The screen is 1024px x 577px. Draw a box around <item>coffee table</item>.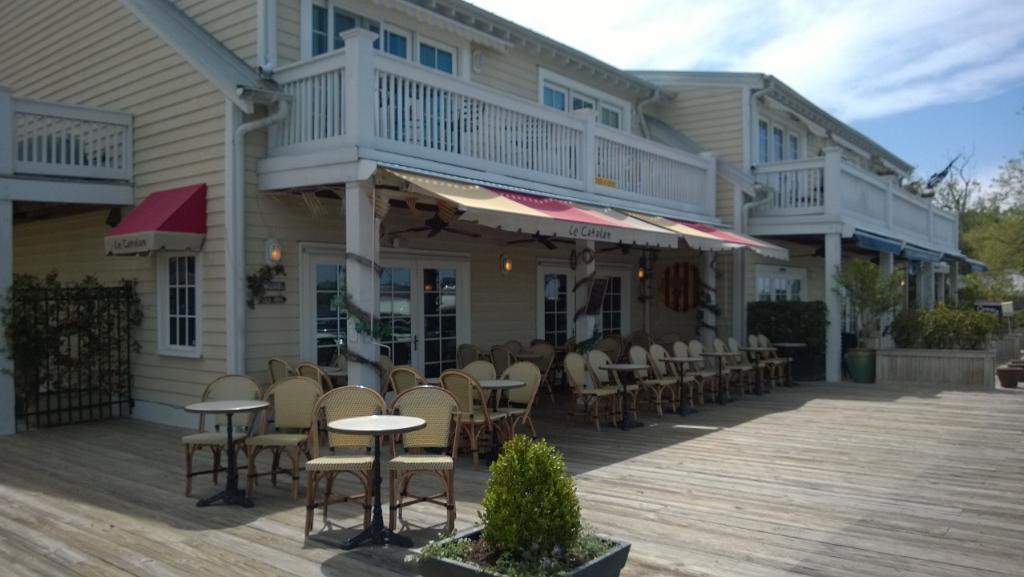
bbox=(780, 340, 804, 379).
